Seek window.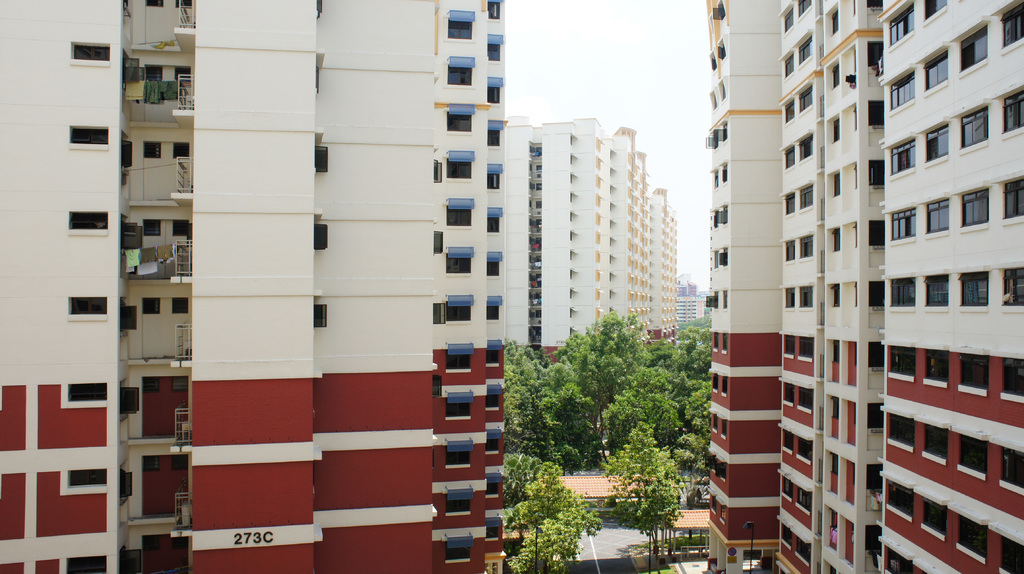
left=63, top=383, right=111, bottom=410.
